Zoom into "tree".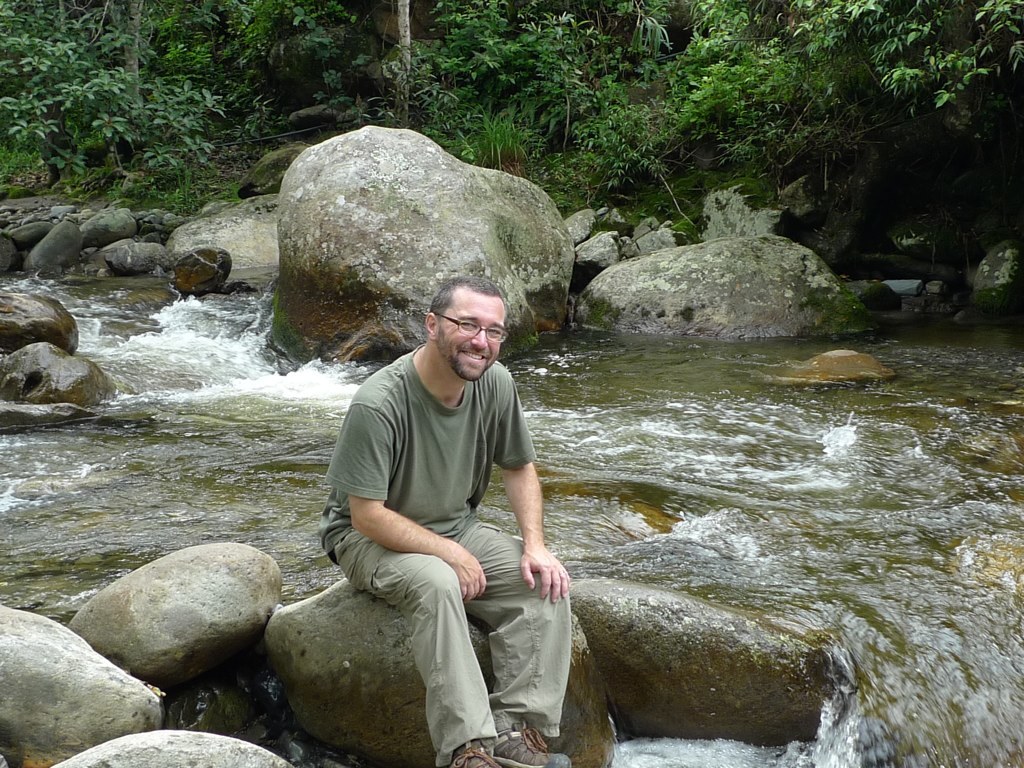
Zoom target: [788, 0, 1020, 123].
